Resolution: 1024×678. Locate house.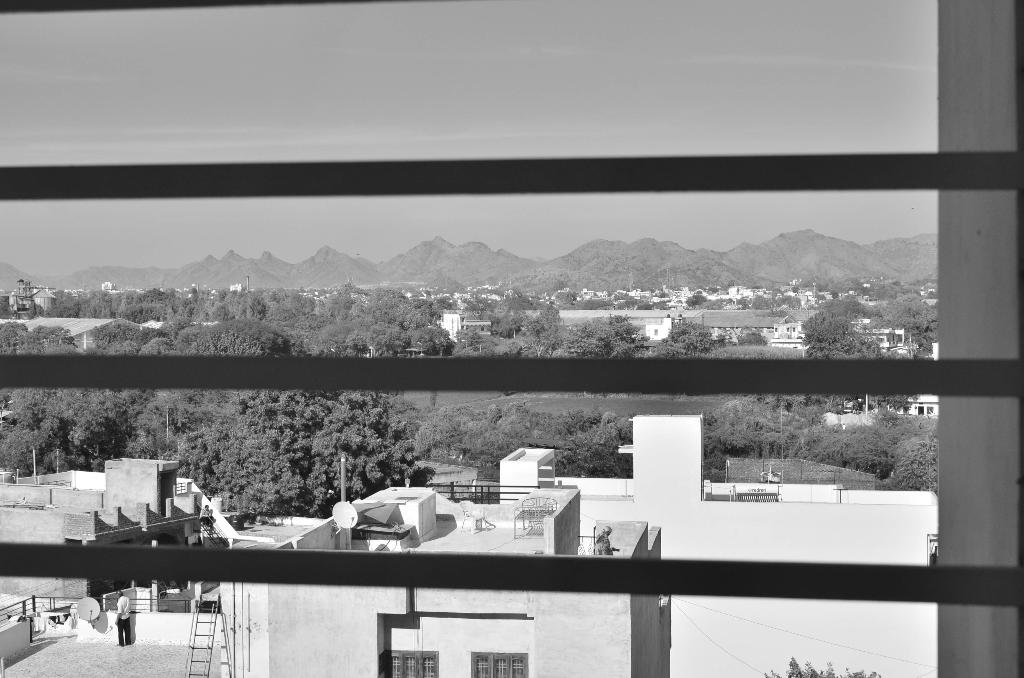
<box>209,475,668,677</box>.
